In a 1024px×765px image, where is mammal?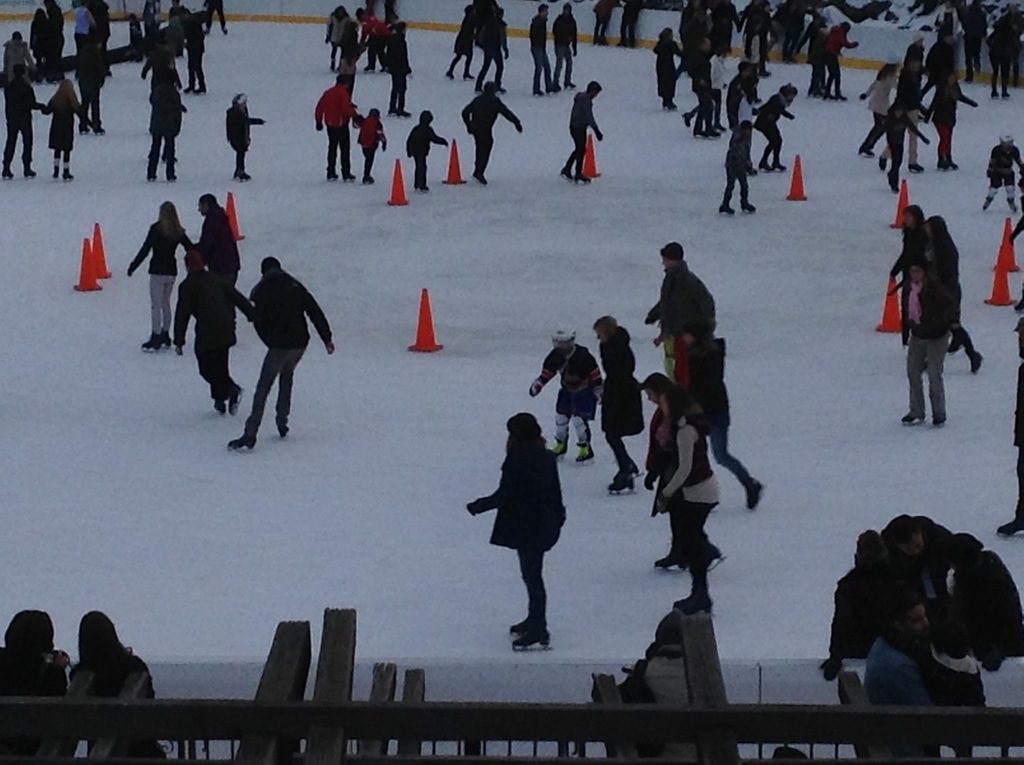
200:0:227:33.
